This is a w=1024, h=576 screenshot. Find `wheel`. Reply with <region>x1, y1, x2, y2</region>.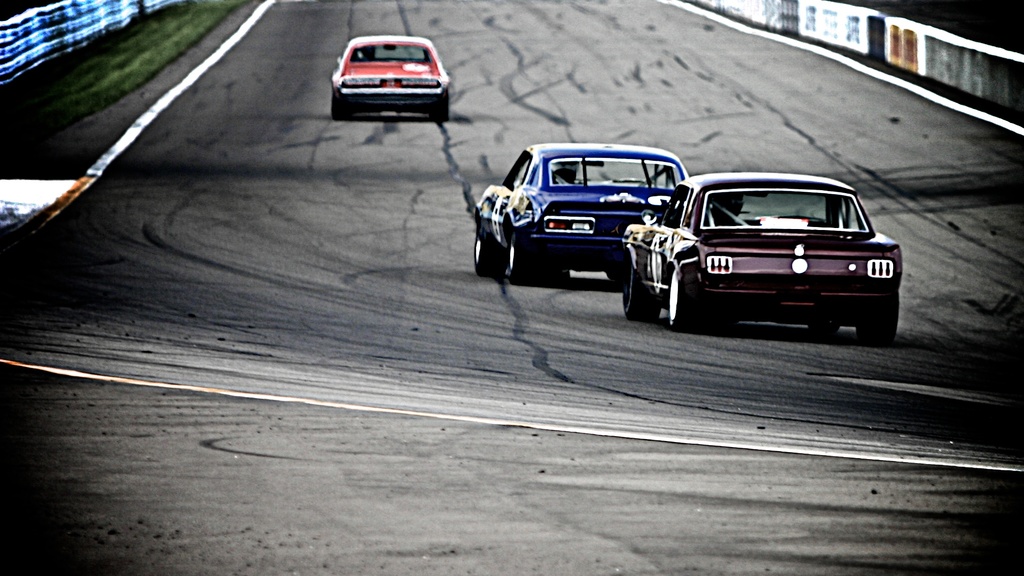
<region>434, 99, 450, 123</region>.
